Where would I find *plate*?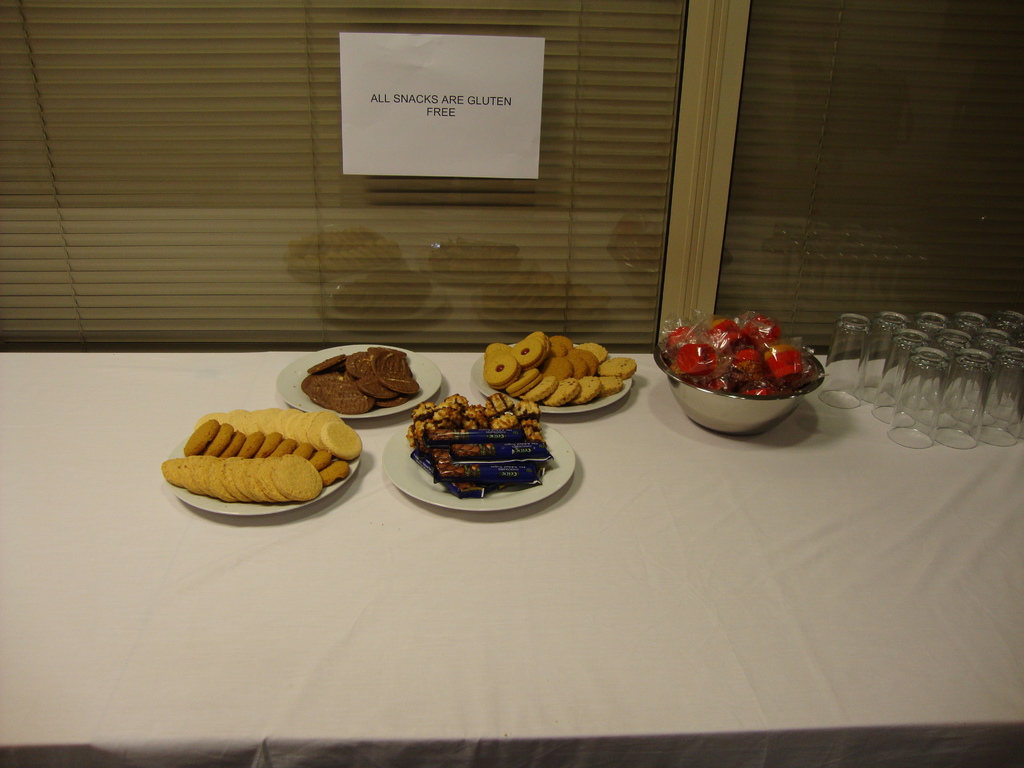
At left=167, top=408, right=361, bottom=522.
